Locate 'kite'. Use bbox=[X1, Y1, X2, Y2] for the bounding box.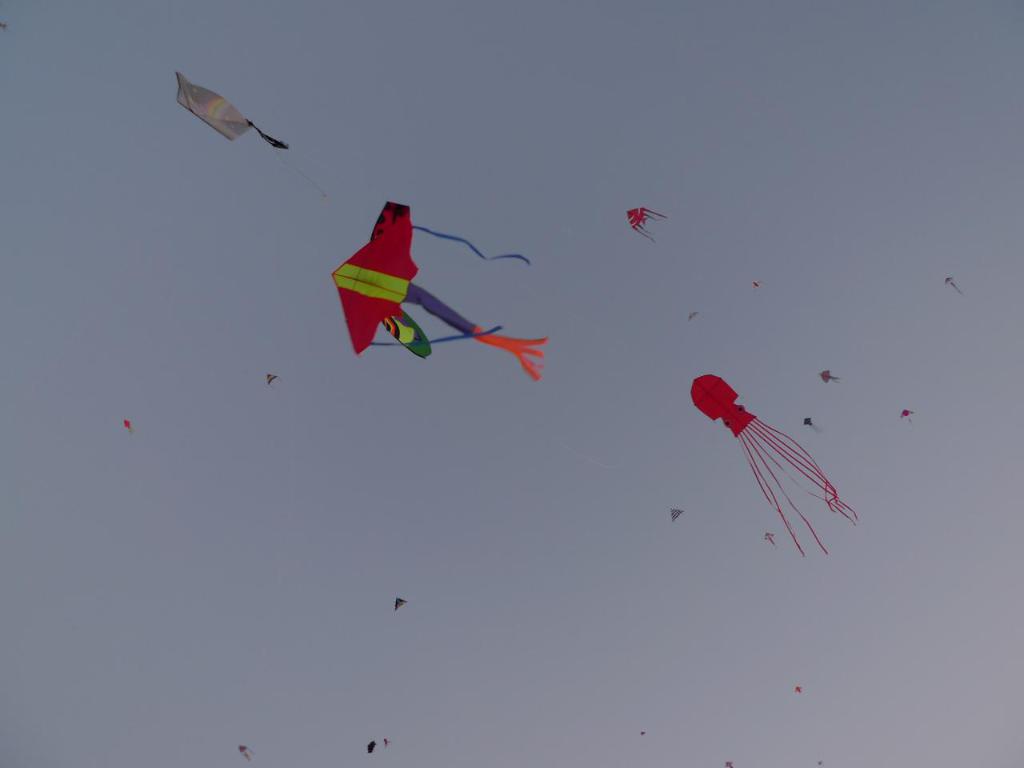
bbox=[366, 739, 377, 755].
